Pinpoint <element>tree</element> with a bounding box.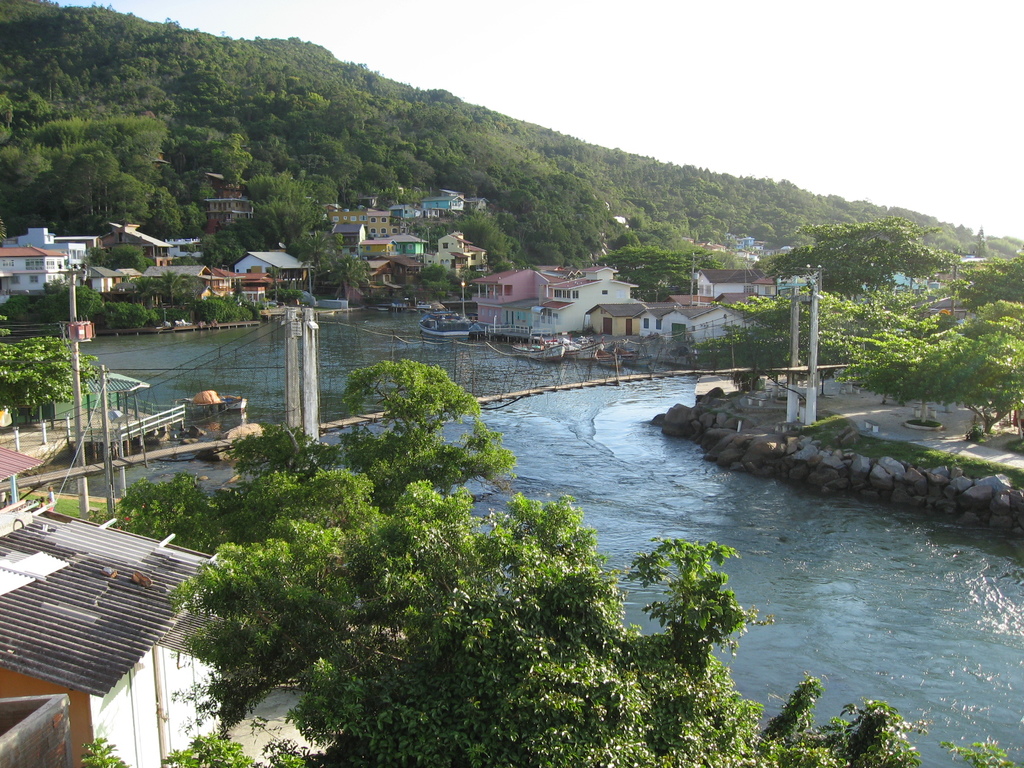
detection(723, 291, 861, 367).
